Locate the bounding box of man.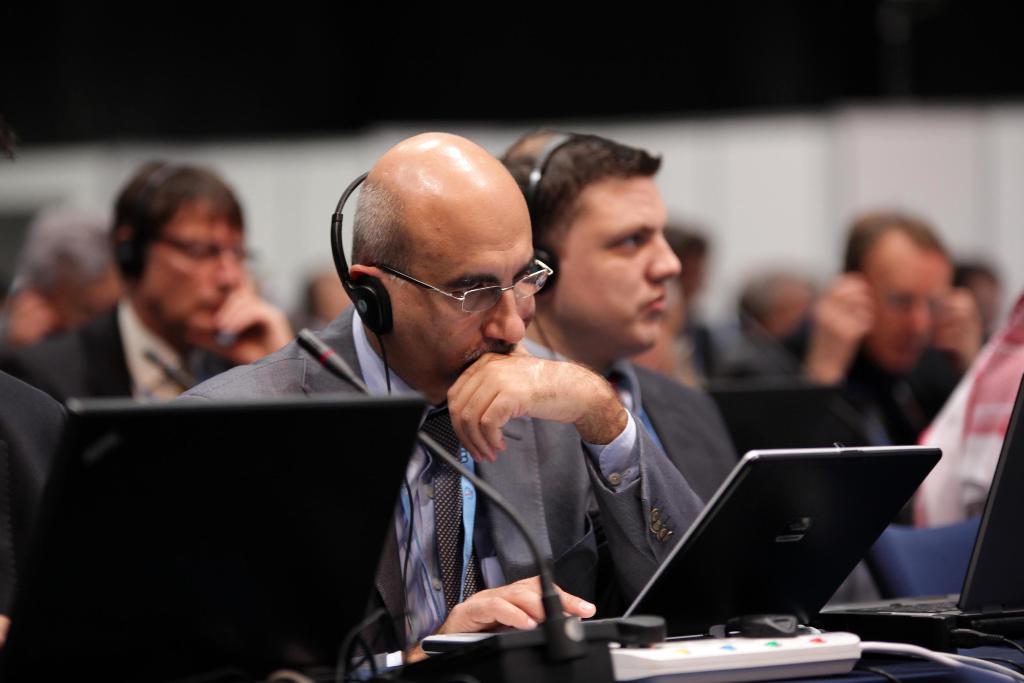
Bounding box: (left=295, top=272, right=350, bottom=334).
